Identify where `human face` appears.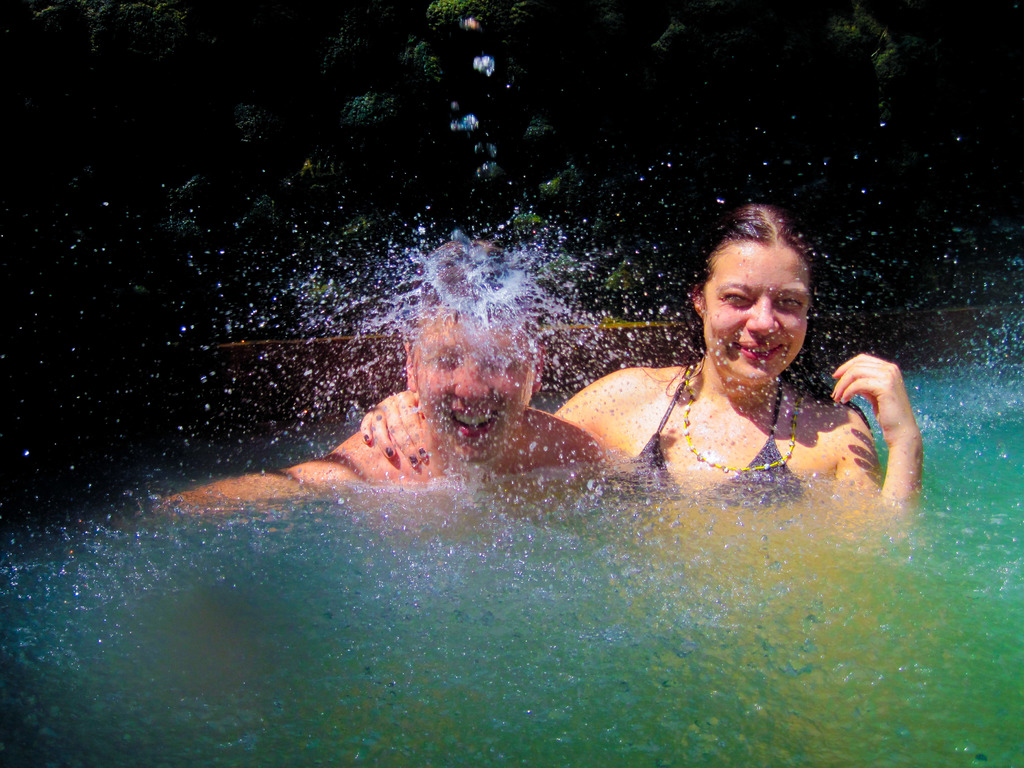
Appears at <bbox>415, 314, 539, 466</bbox>.
